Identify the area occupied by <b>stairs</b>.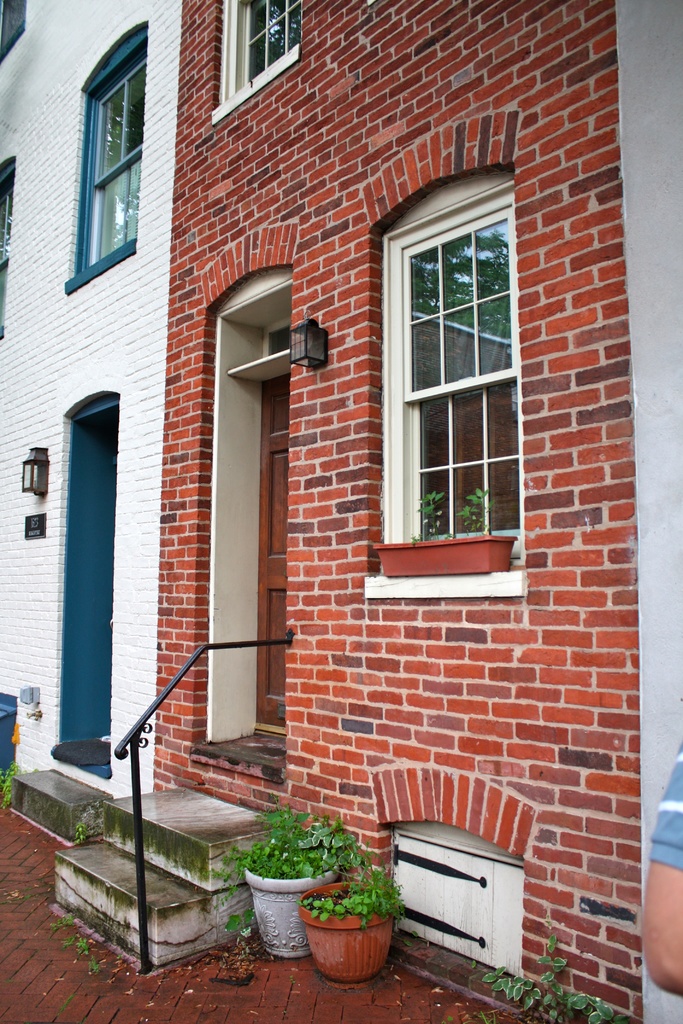
Area: x1=51 y1=776 x2=284 y2=963.
